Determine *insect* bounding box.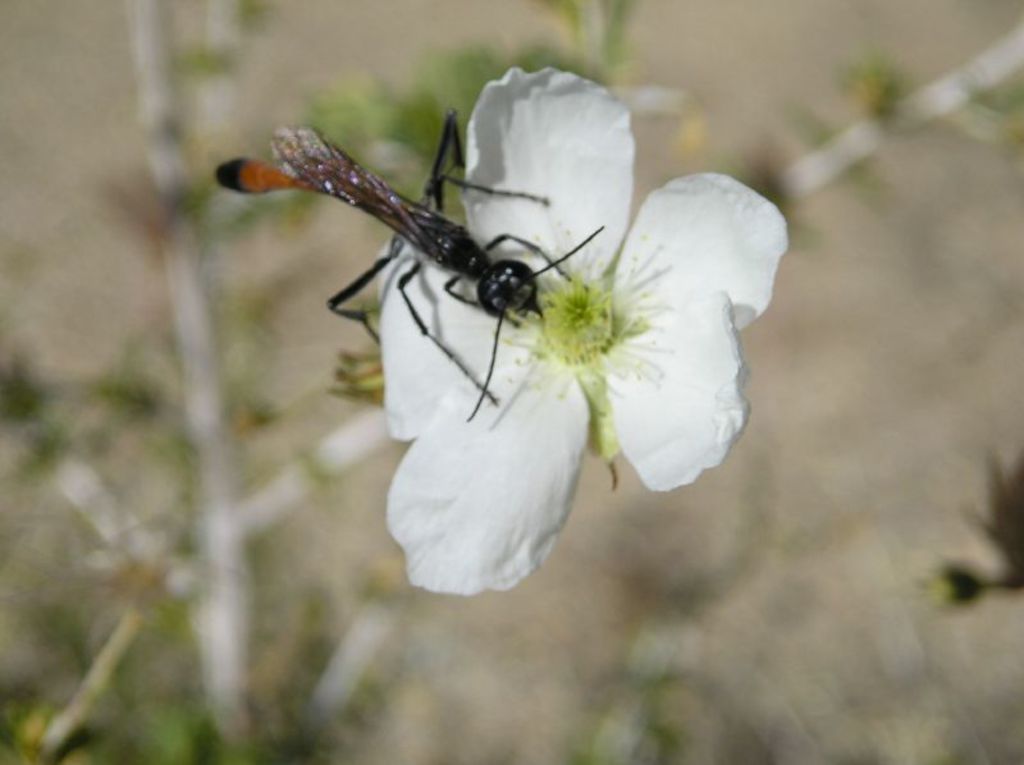
Determined: Rect(215, 106, 605, 421).
